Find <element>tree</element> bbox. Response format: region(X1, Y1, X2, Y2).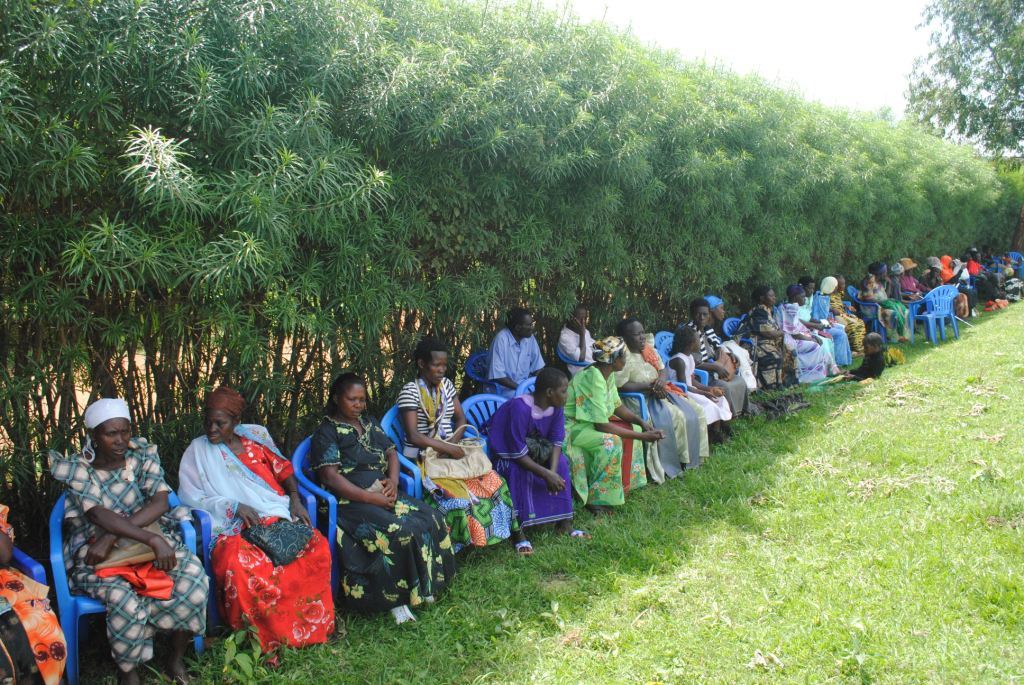
region(895, 0, 1023, 163).
